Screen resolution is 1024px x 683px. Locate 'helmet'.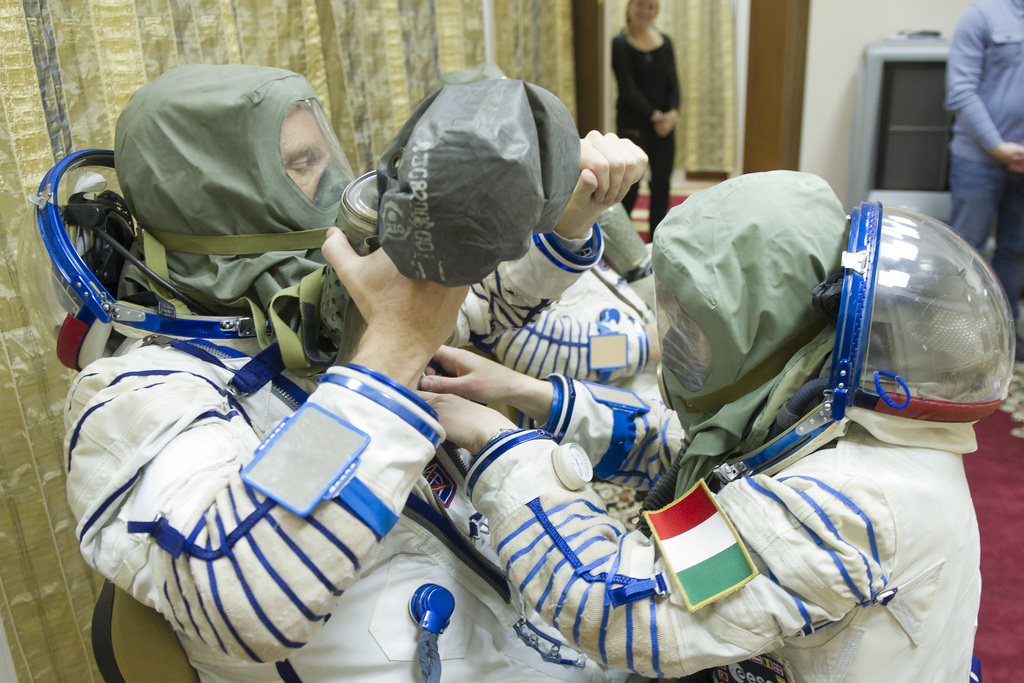
BBox(31, 147, 287, 399).
